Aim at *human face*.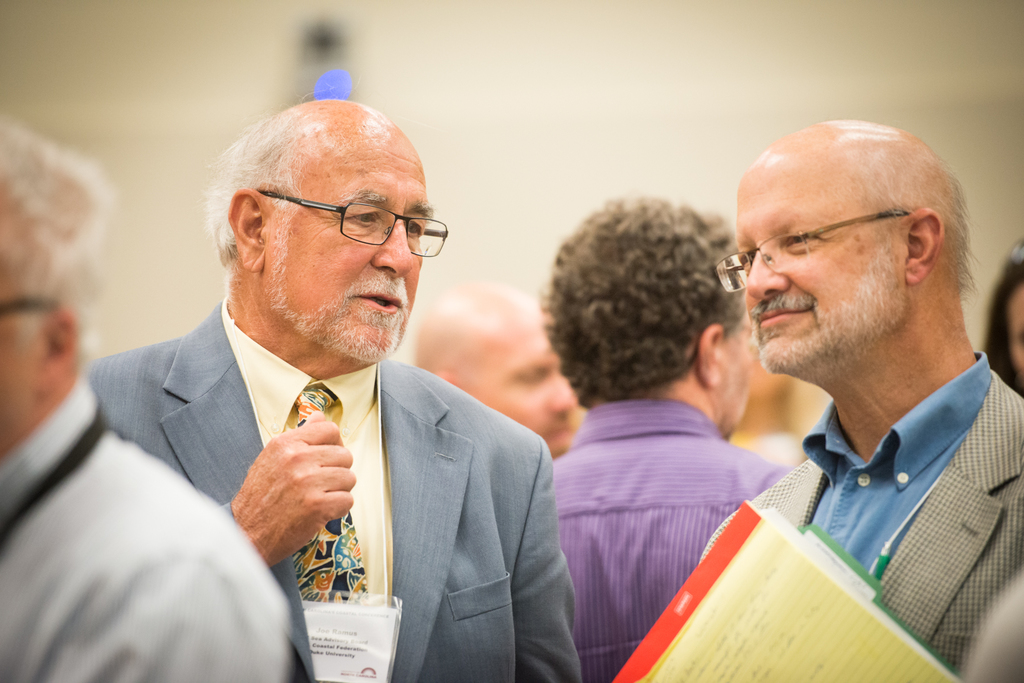
Aimed at (468,312,575,458).
